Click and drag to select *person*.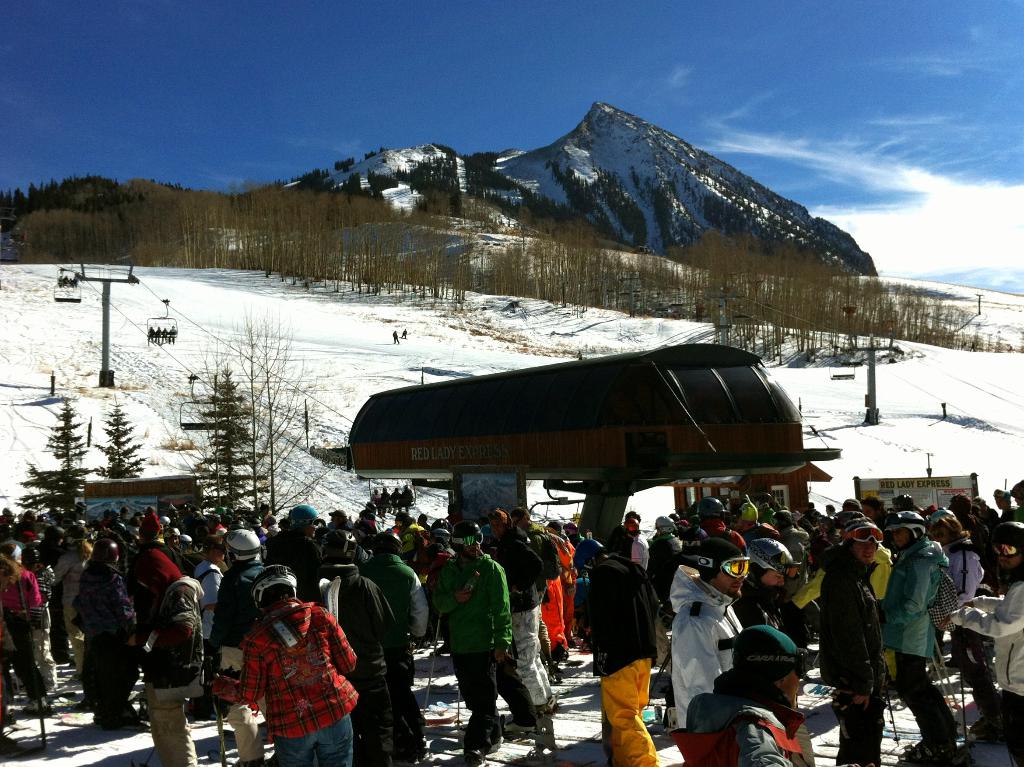
Selection: box=[740, 499, 767, 539].
